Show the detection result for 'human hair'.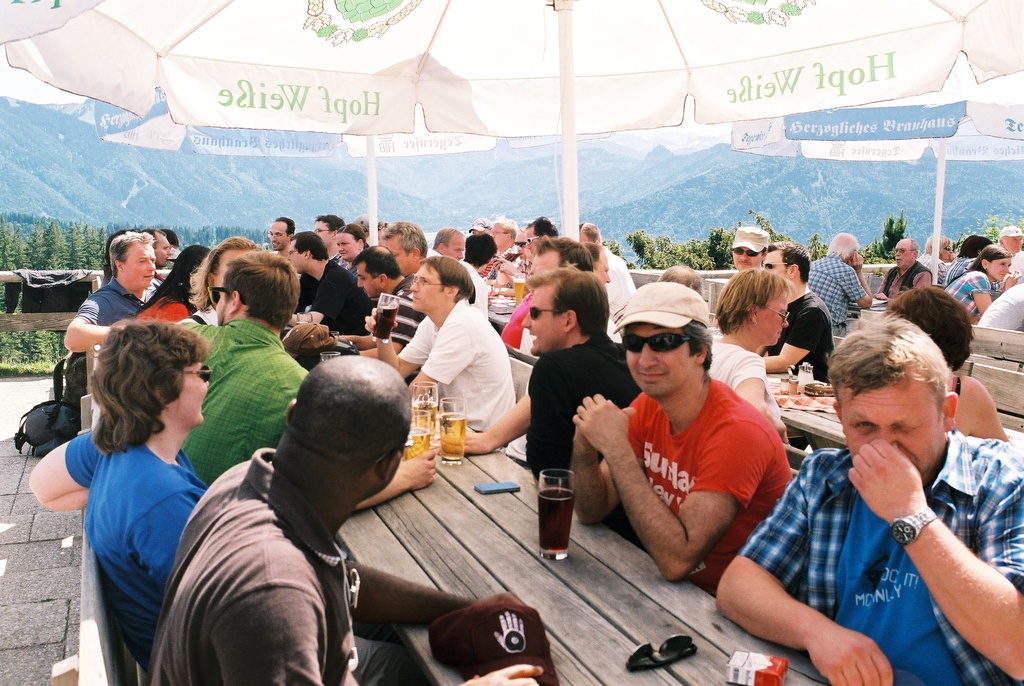
bbox(319, 212, 344, 238).
